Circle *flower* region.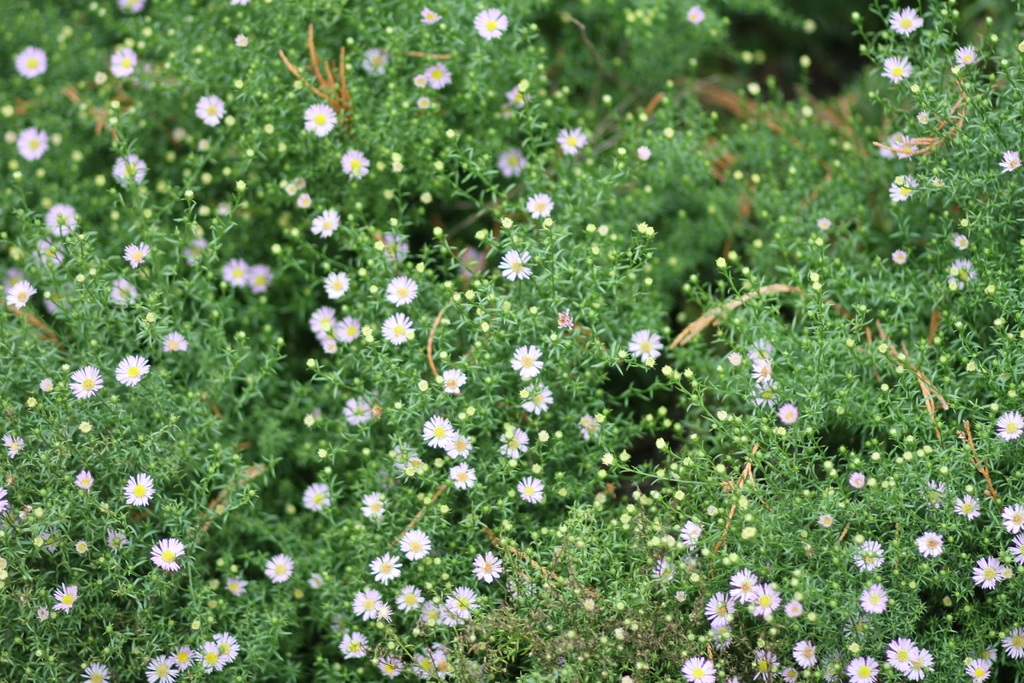
Region: left=10, top=42, right=45, bottom=81.
